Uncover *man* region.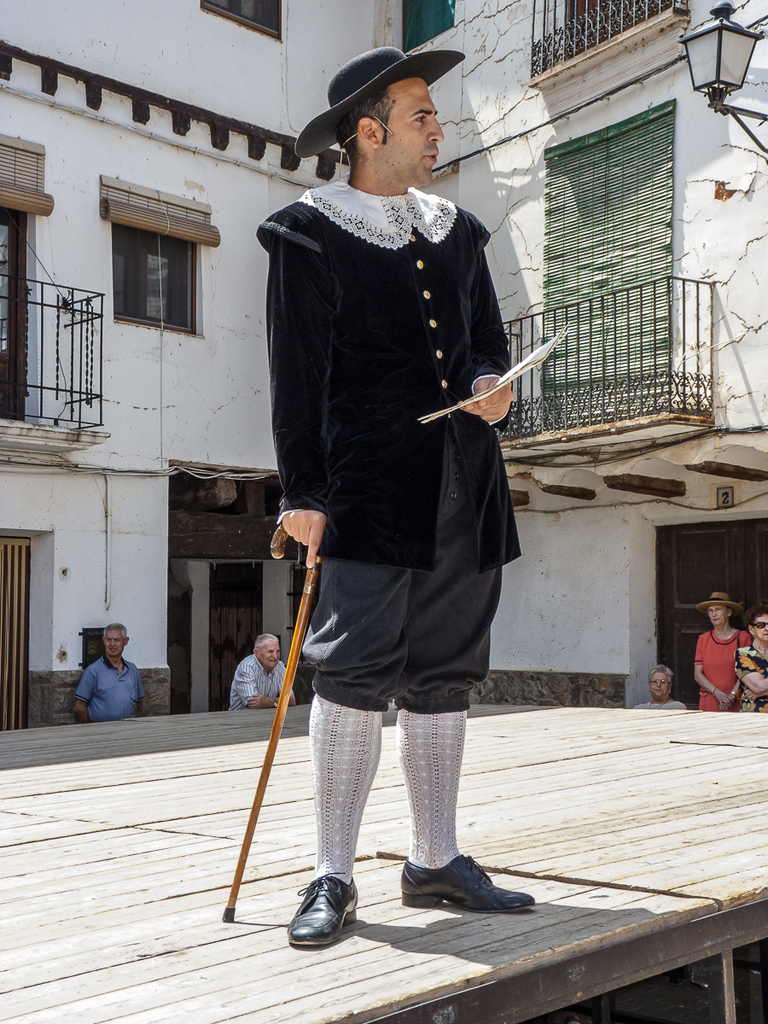
Uncovered: box=[234, 630, 296, 713].
